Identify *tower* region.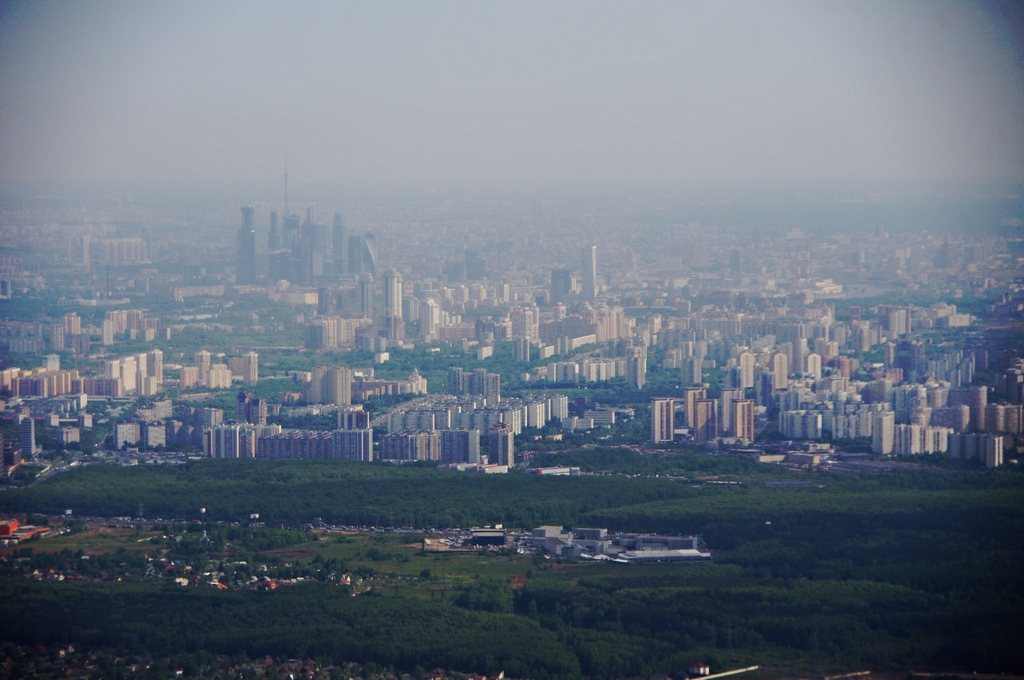
Region: l=444, t=362, r=509, b=396.
